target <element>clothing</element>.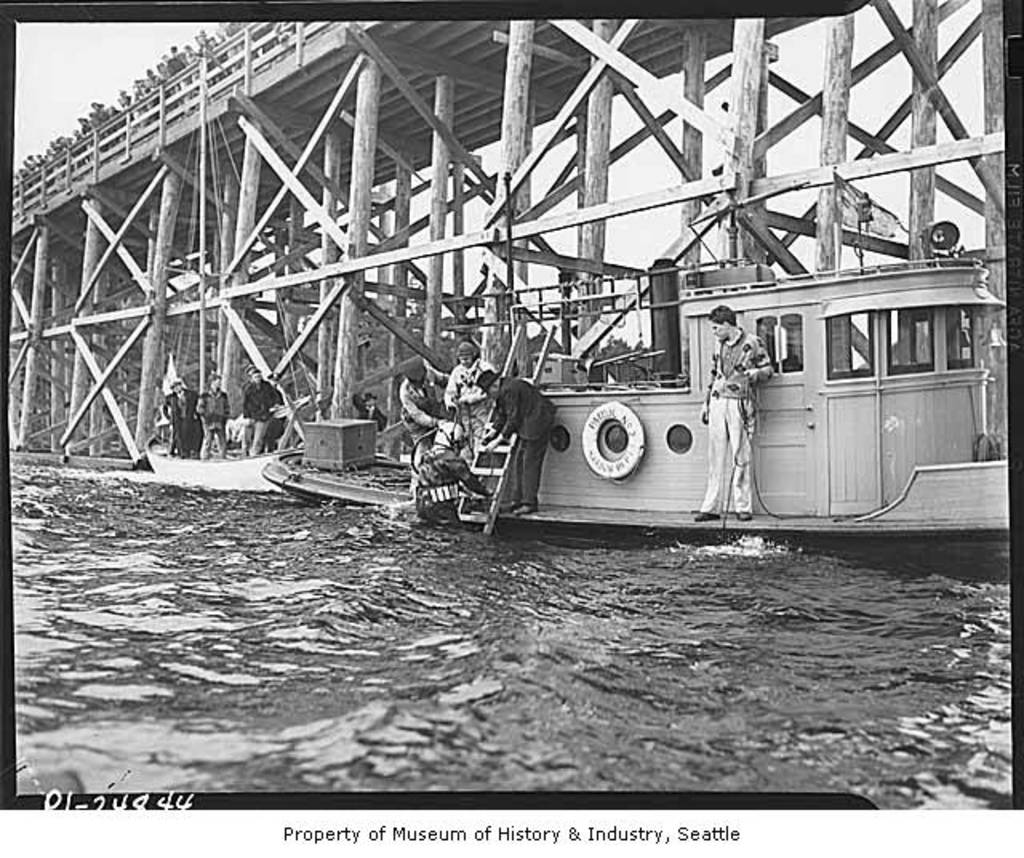
Target region: {"left": 482, "top": 378, "right": 566, "bottom": 503}.
